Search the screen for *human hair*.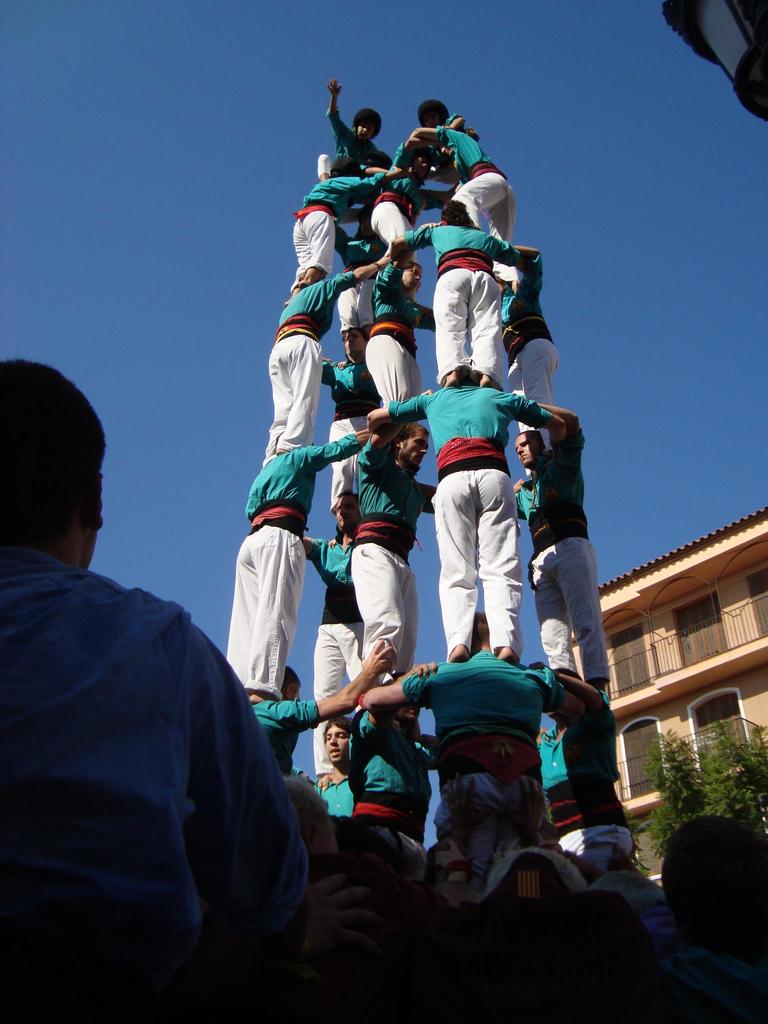
Found at pyautogui.locateOnScreen(516, 431, 546, 452).
